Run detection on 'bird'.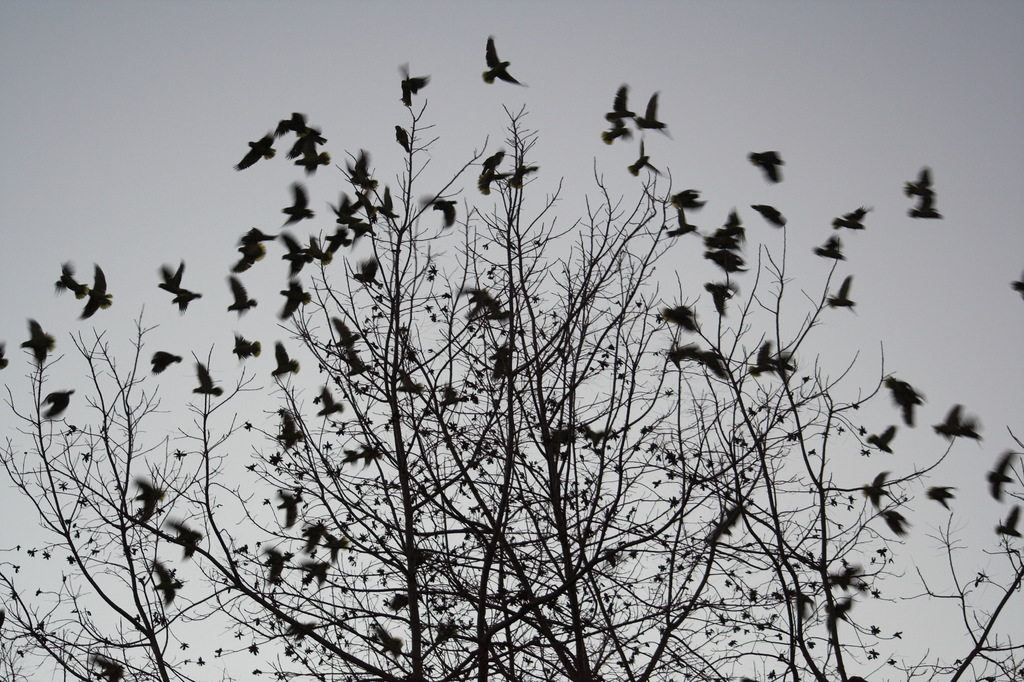
Result: 929,404,984,451.
